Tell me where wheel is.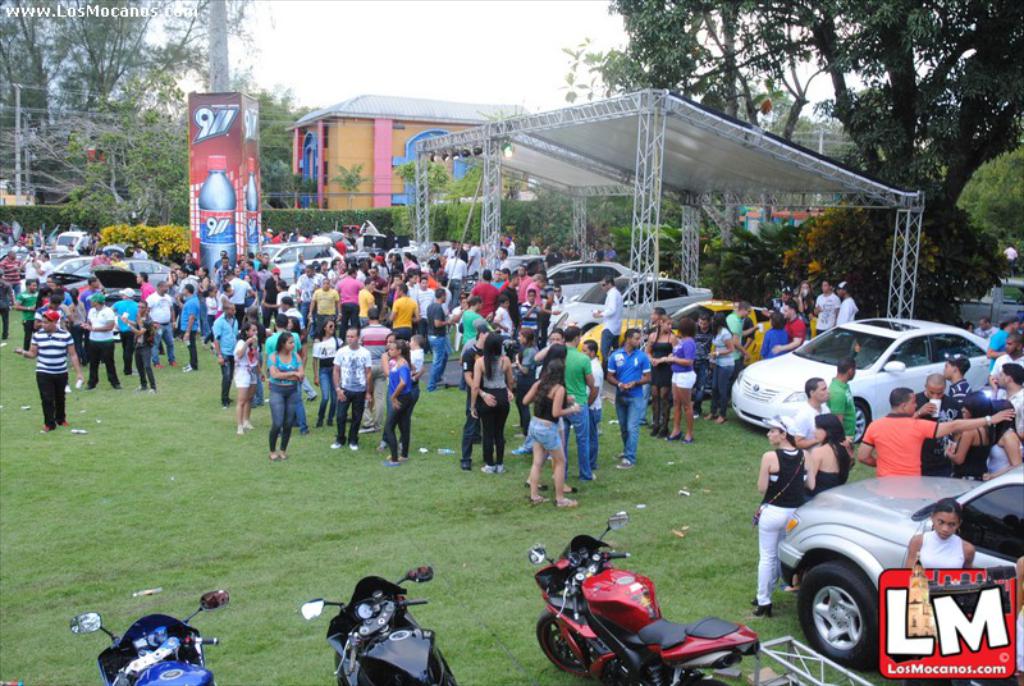
wheel is at [814, 567, 886, 673].
